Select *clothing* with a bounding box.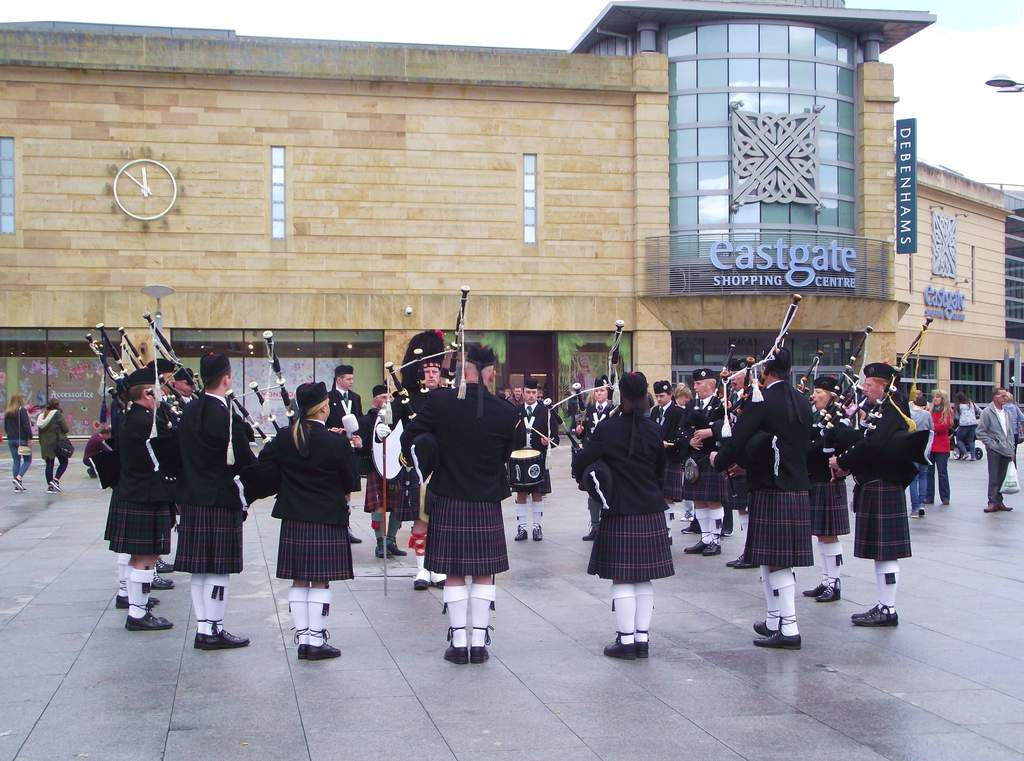
pyautogui.locateOnScreen(906, 410, 931, 512).
